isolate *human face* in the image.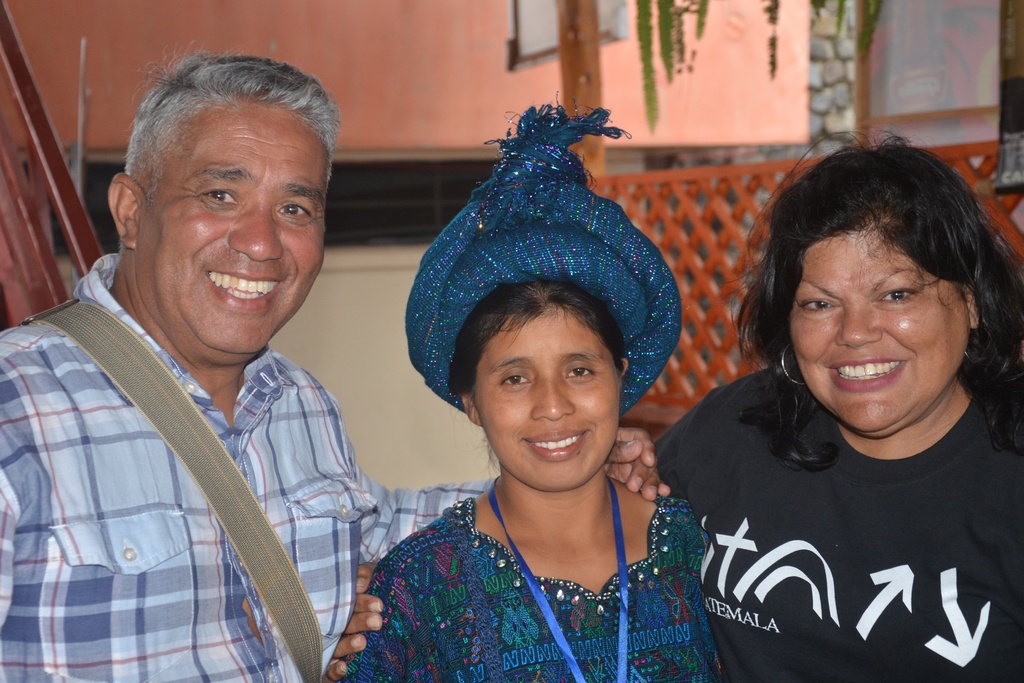
Isolated region: (474, 311, 619, 492).
